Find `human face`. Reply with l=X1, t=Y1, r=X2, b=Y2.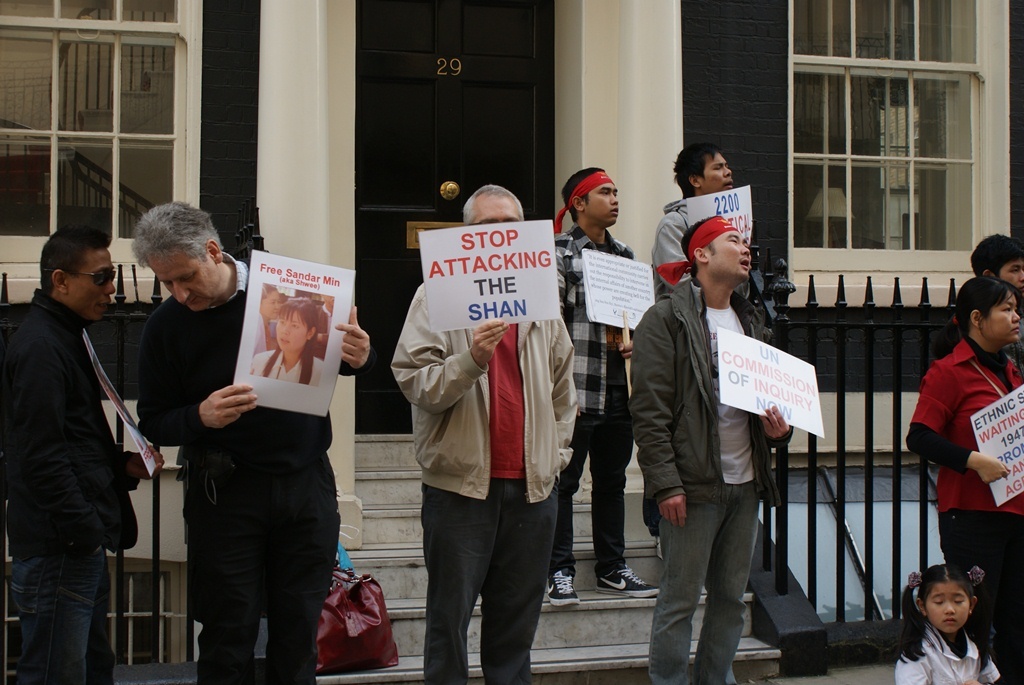
l=702, t=150, r=731, b=198.
